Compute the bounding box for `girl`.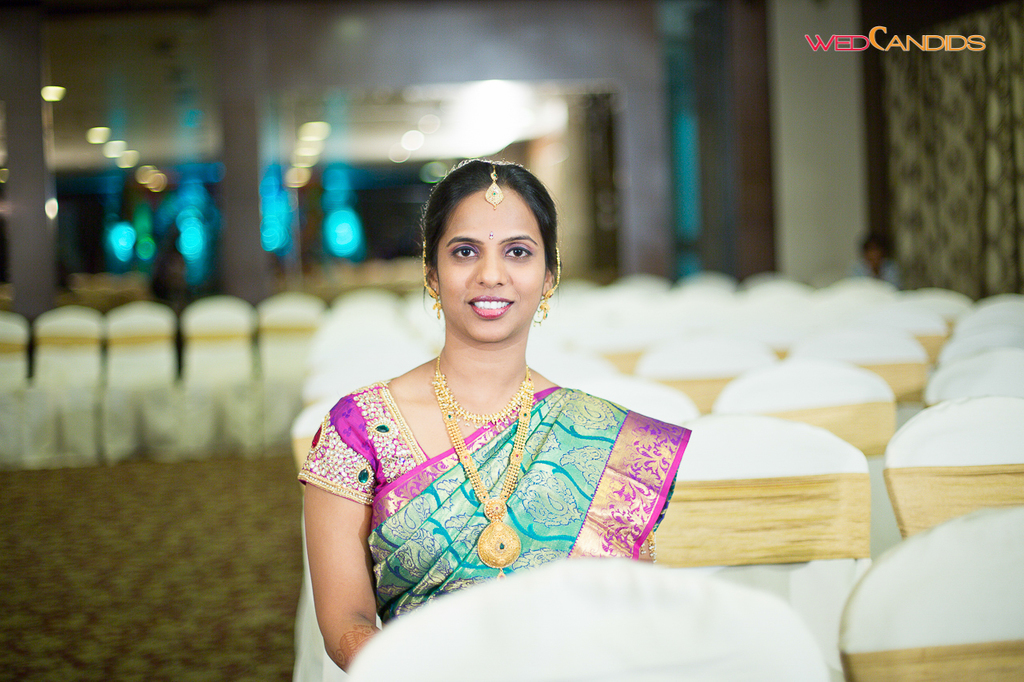
<box>293,150,689,675</box>.
